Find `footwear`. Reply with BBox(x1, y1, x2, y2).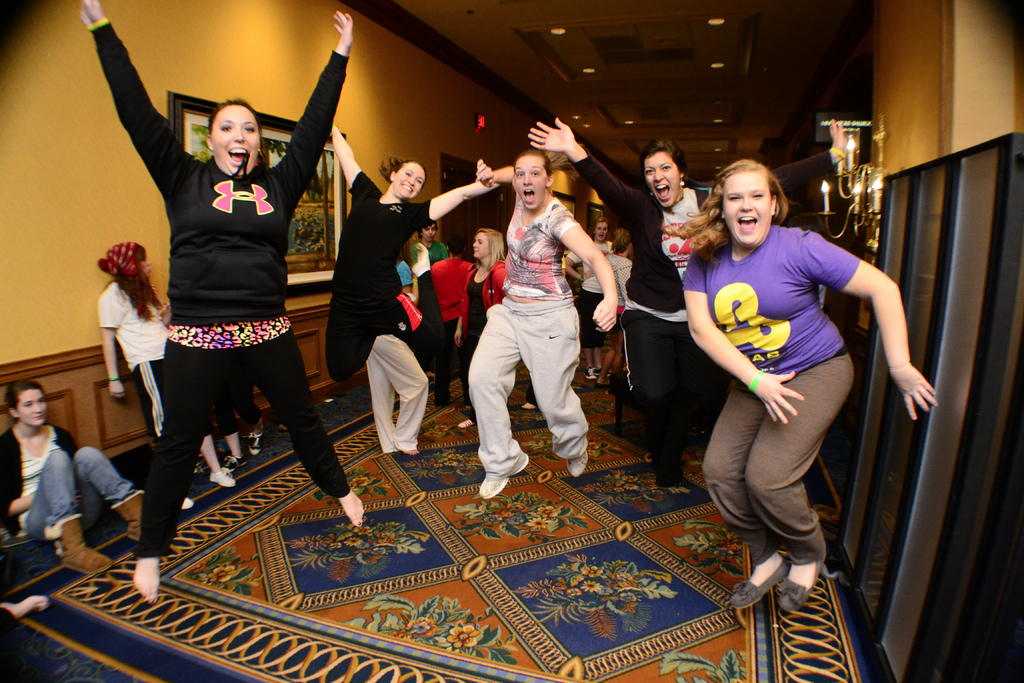
BBox(477, 449, 529, 497).
